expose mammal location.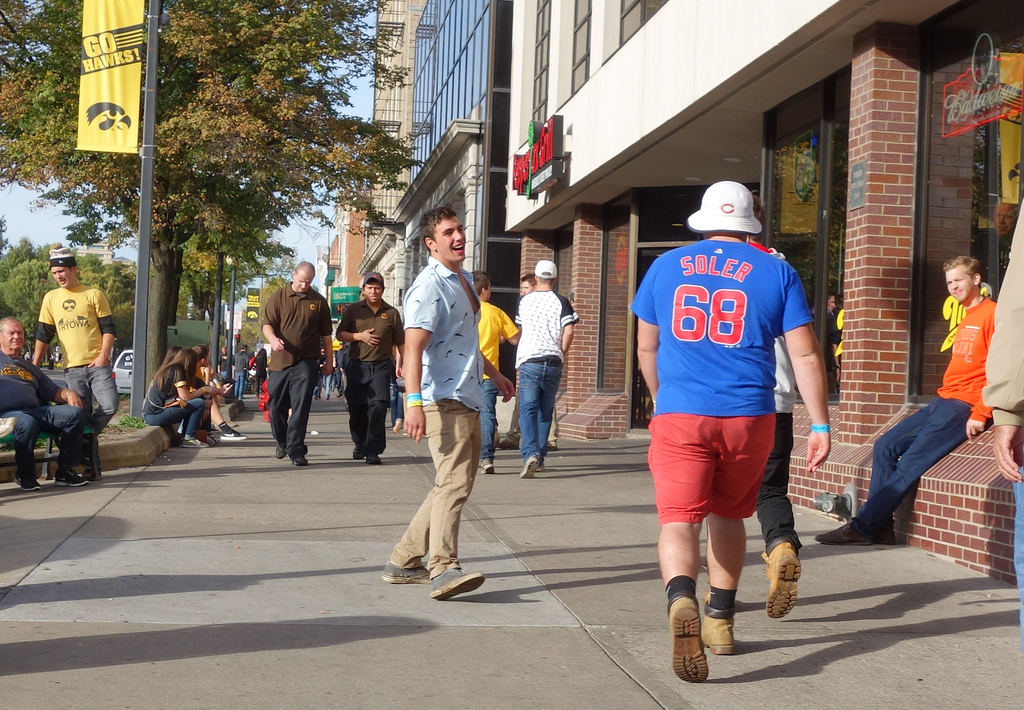
Exposed at (left=142, top=347, right=214, bottom=444).
